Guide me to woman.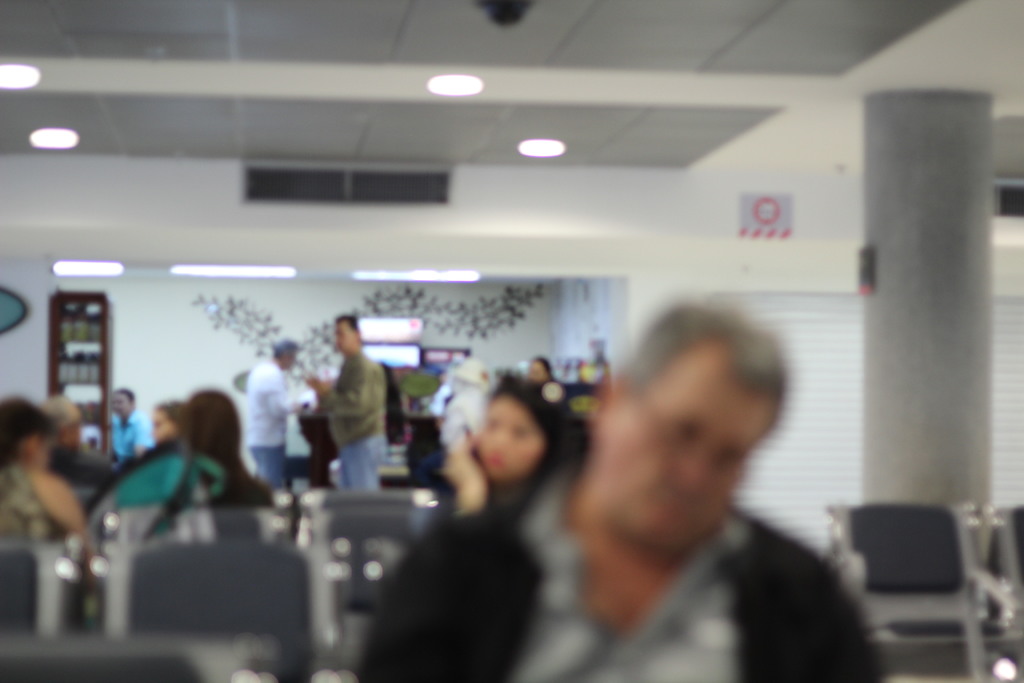
Guidance: crop(0, 395, 94, 562).
